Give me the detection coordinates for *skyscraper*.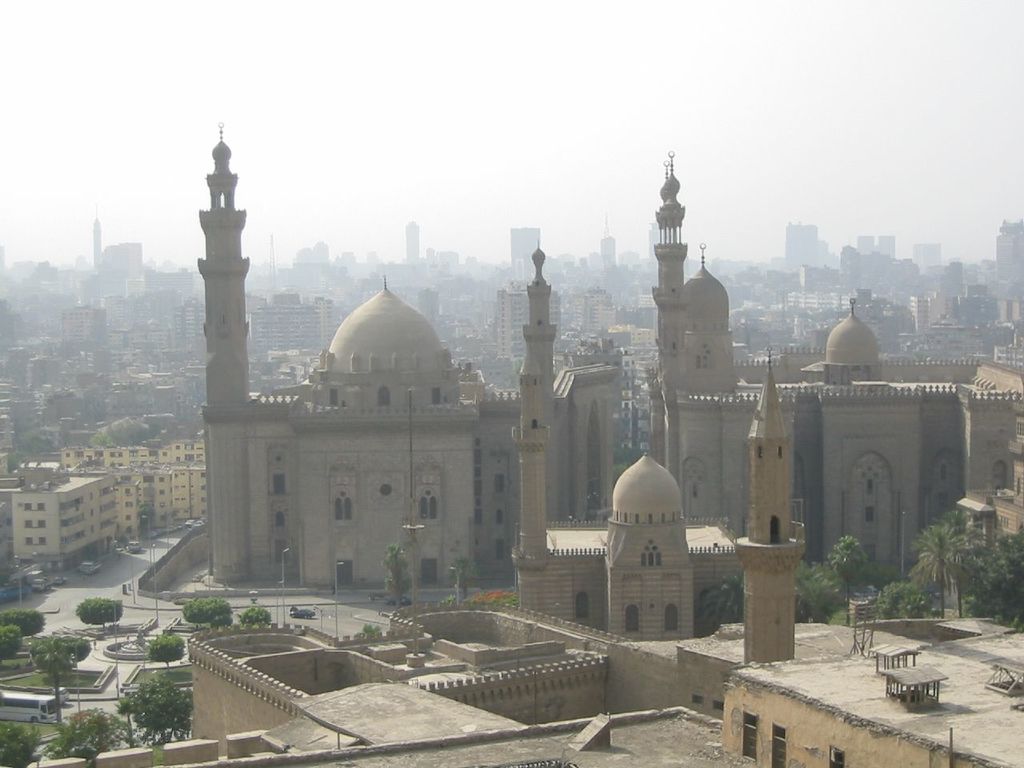
box=[910, 235, 943, 272].
